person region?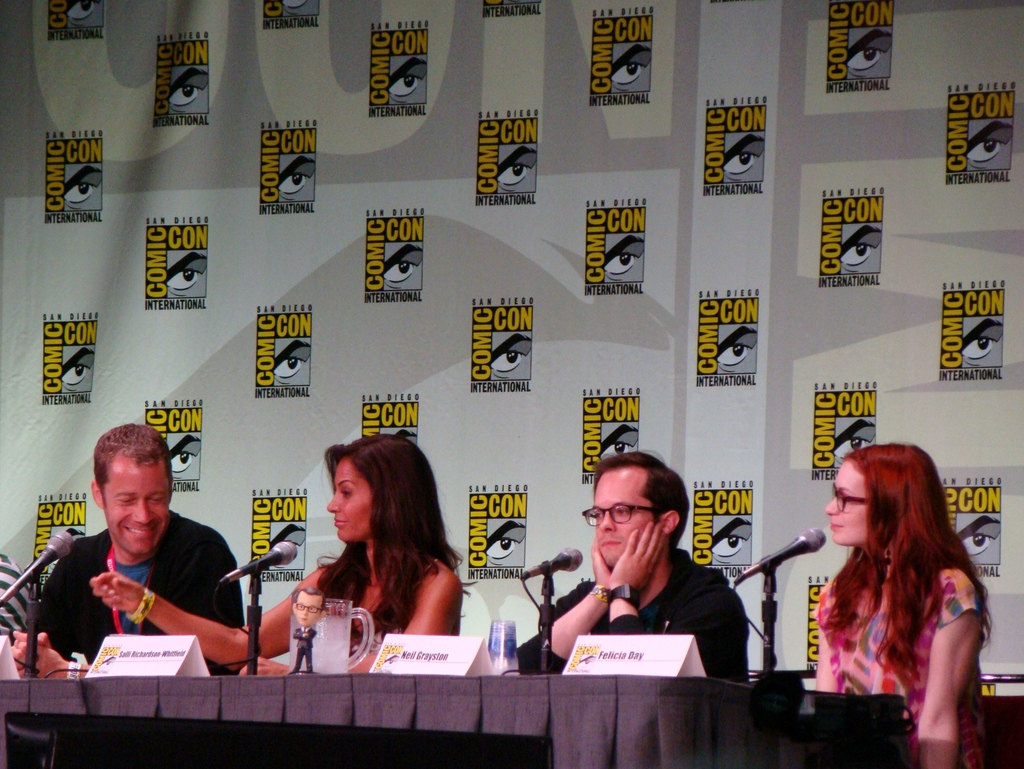
[514,448,754,683]
